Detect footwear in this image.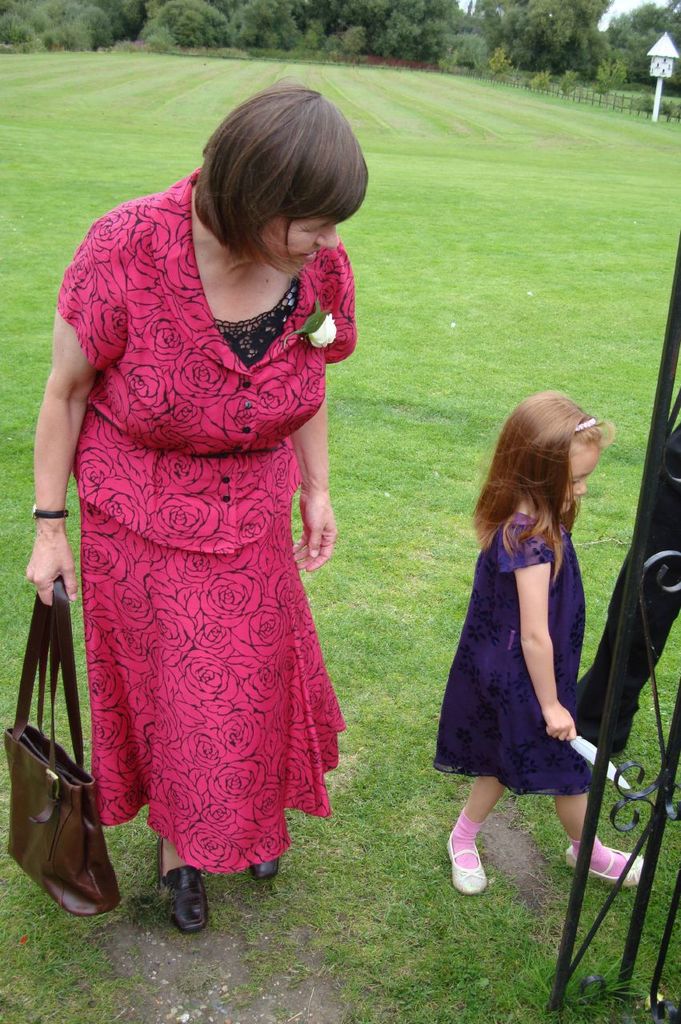
Detection: left=565, top=839, right=653, bottom=880.
